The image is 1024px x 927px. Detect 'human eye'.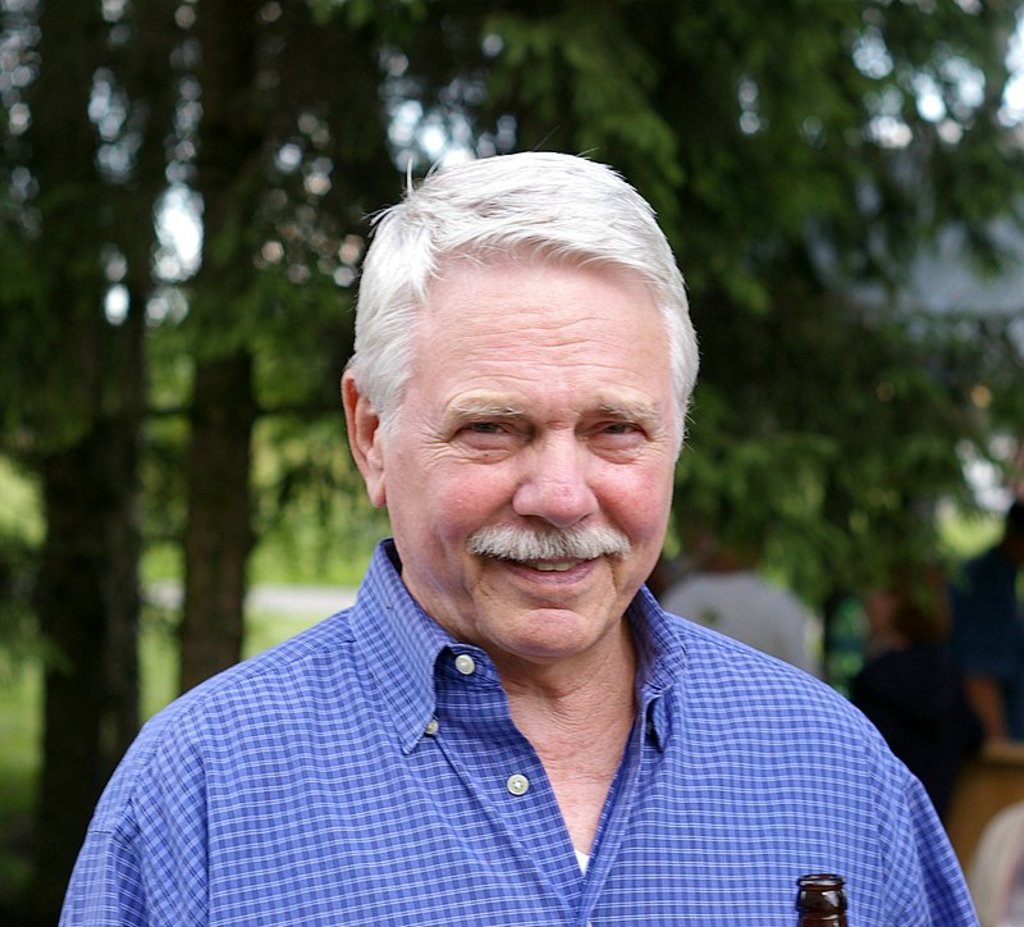
Detection: x1=449, y1=414, x2=515, y2=447.
